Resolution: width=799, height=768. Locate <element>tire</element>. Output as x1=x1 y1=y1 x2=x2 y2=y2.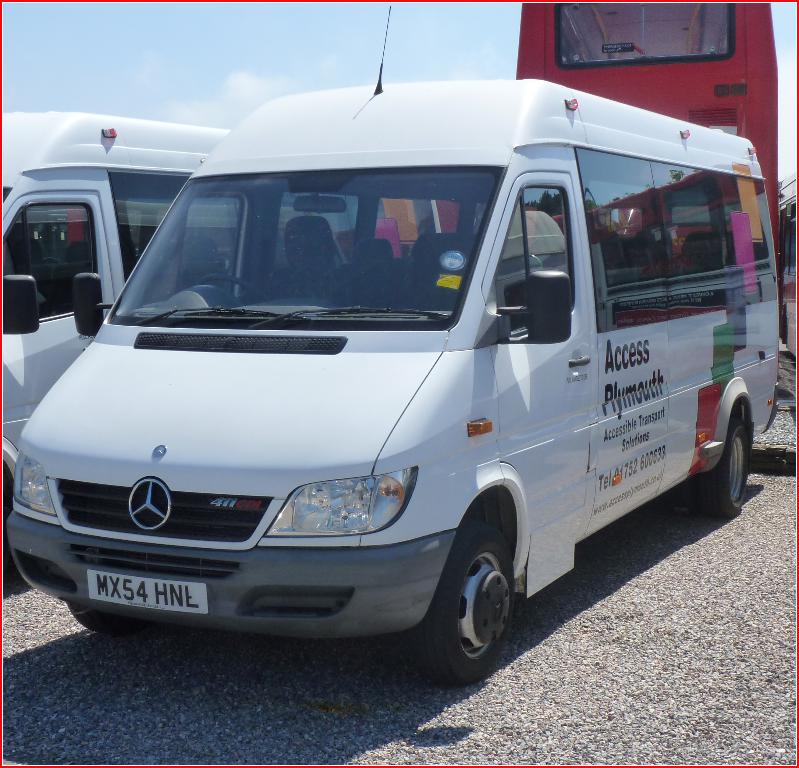
x1=63 y1=602 x2=155 y2=630.
